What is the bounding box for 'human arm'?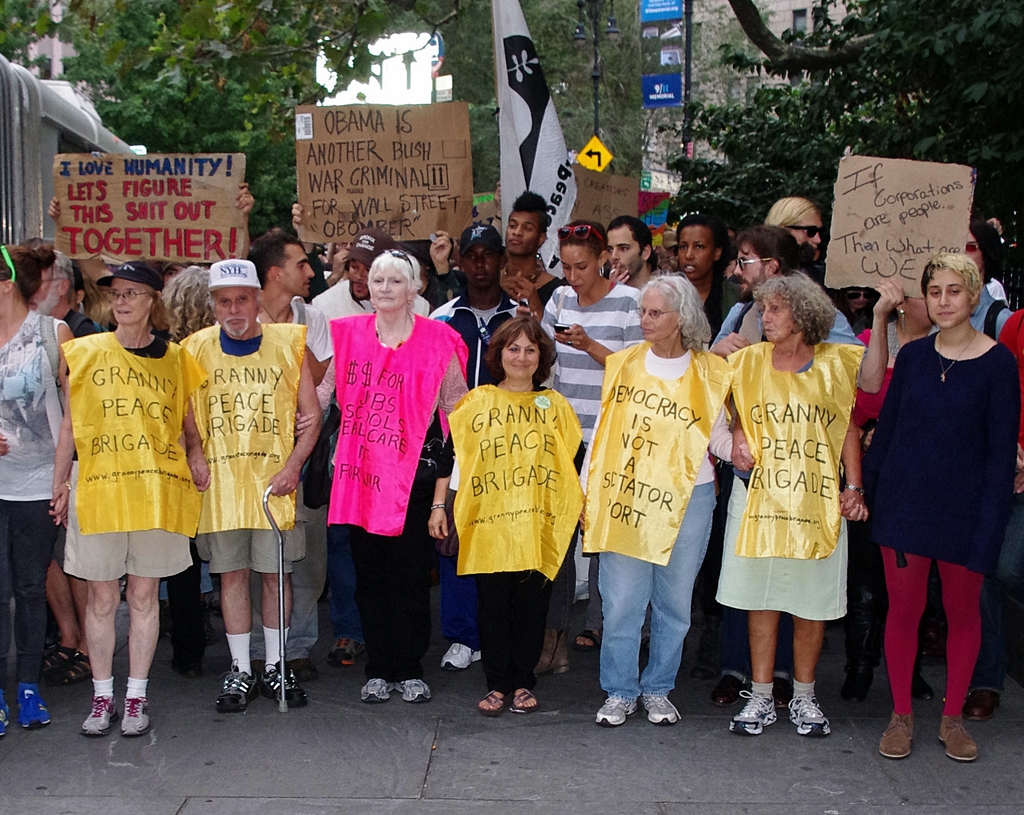
left=556, top=290, right=644, bottom=365.
